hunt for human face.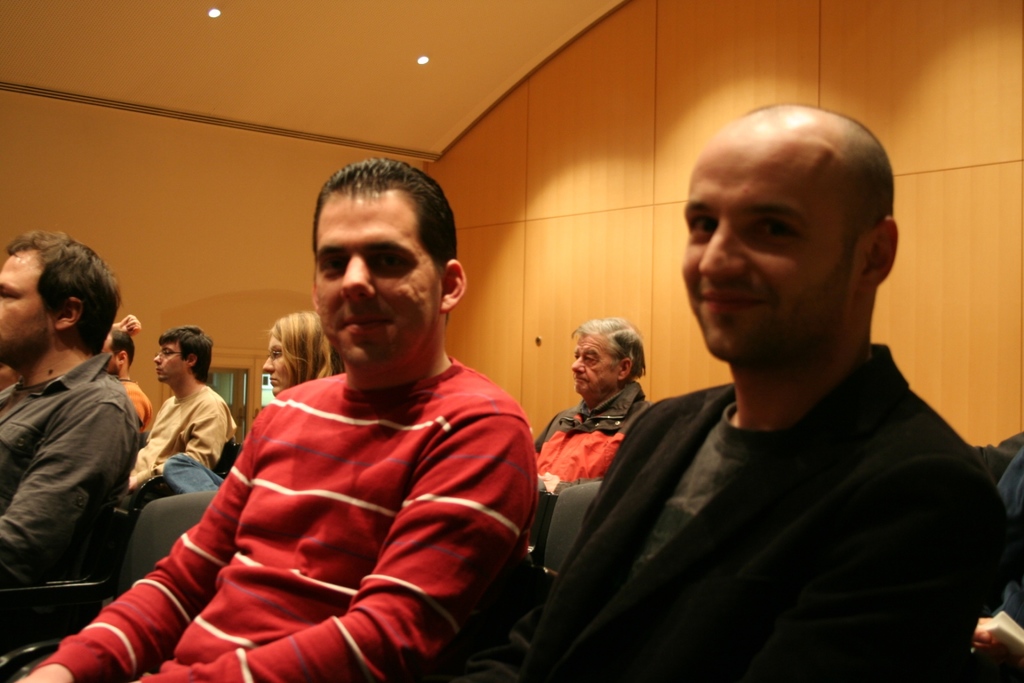
Hunted down at 264/333/291/389.
